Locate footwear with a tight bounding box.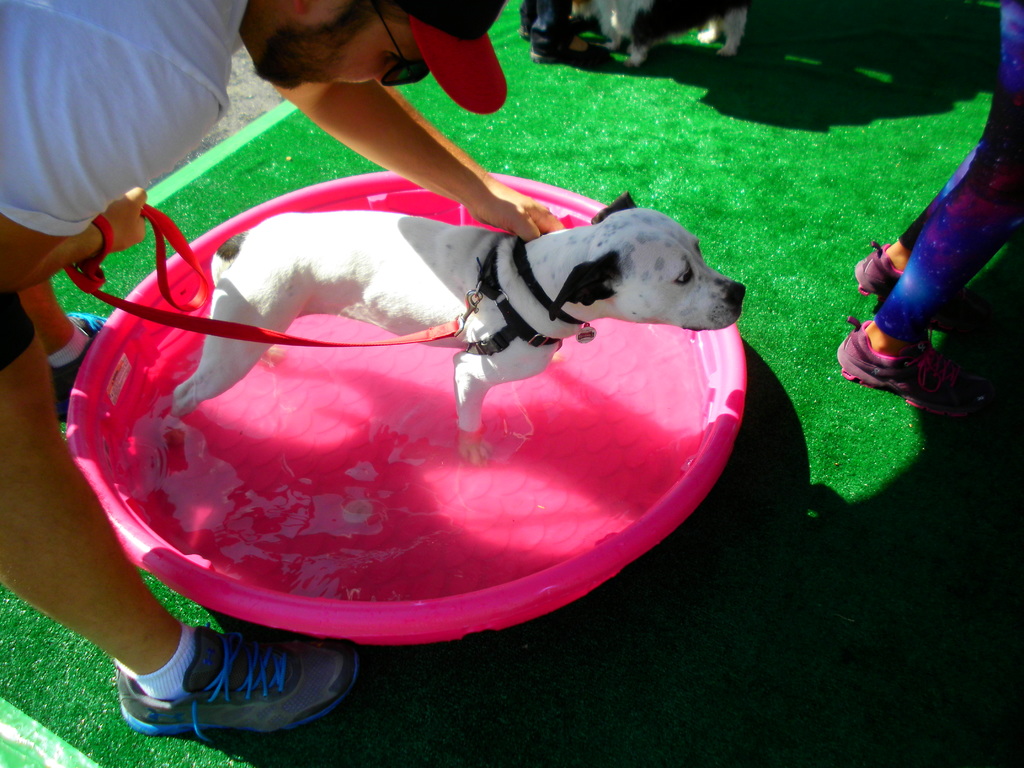
region(528, 33, 617, 70).
